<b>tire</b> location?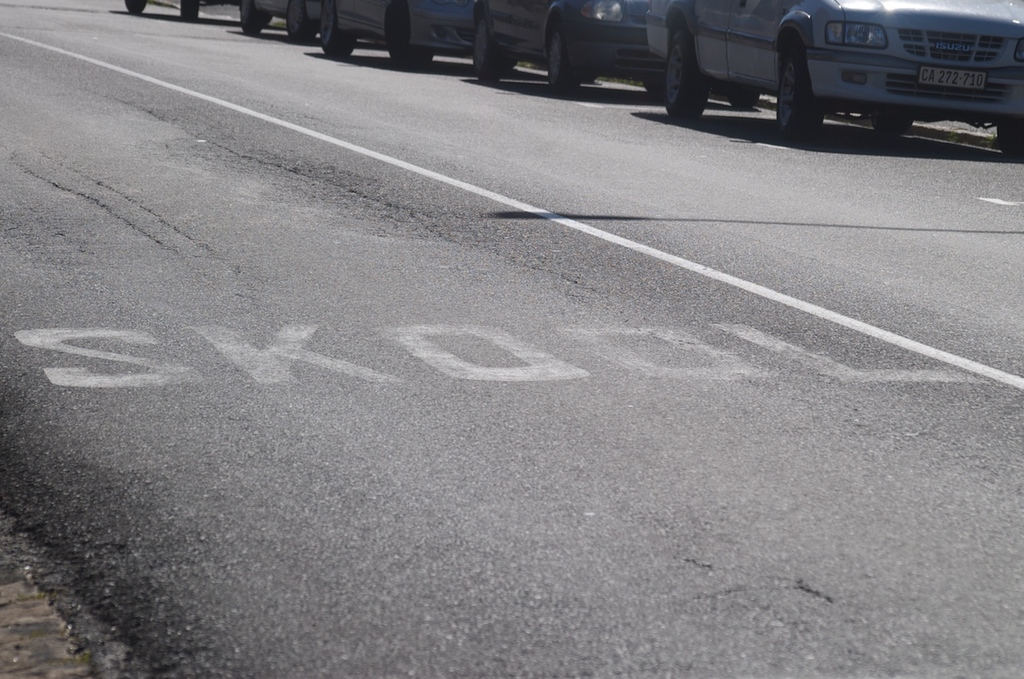
[124,0,148,15]
